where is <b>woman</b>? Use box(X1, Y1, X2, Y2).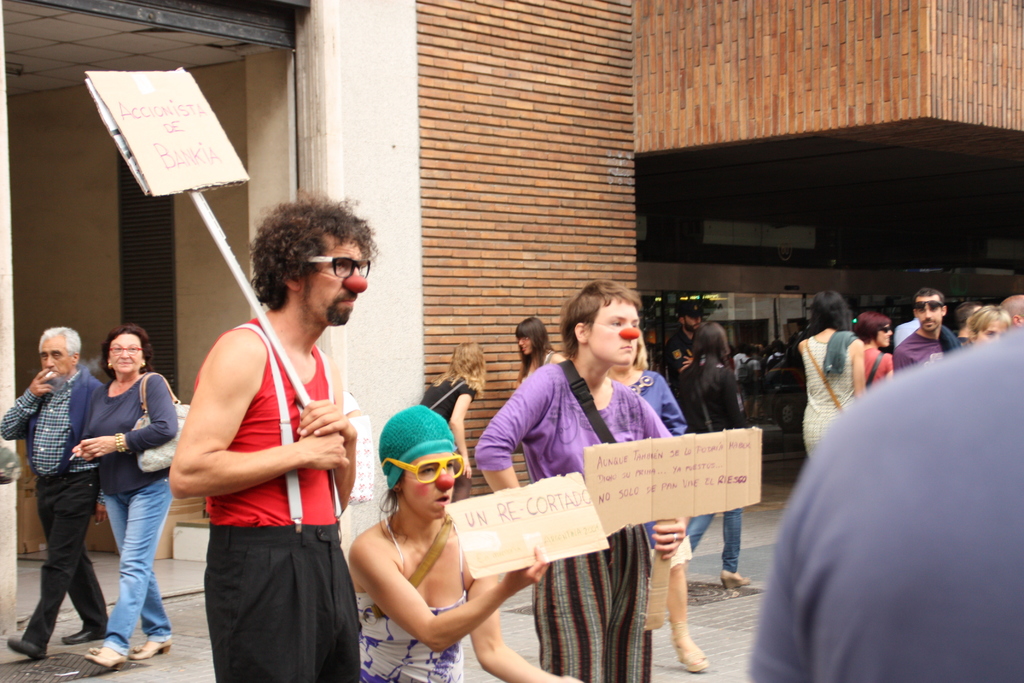
box(856, 306, 893, 382).
